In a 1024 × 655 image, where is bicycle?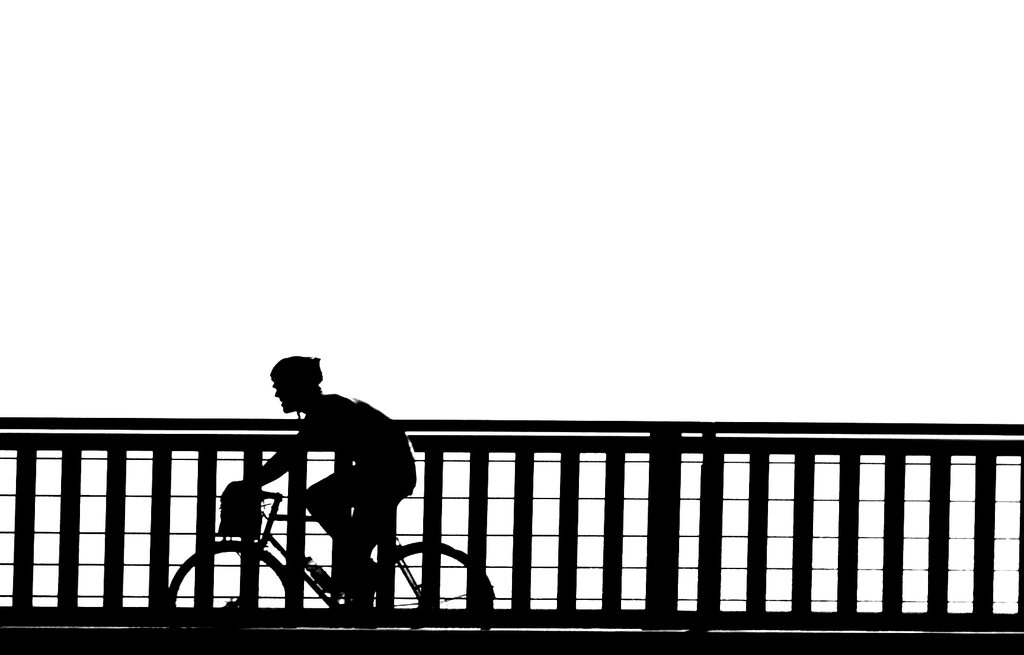
detection(163, 484, 505, 643).
